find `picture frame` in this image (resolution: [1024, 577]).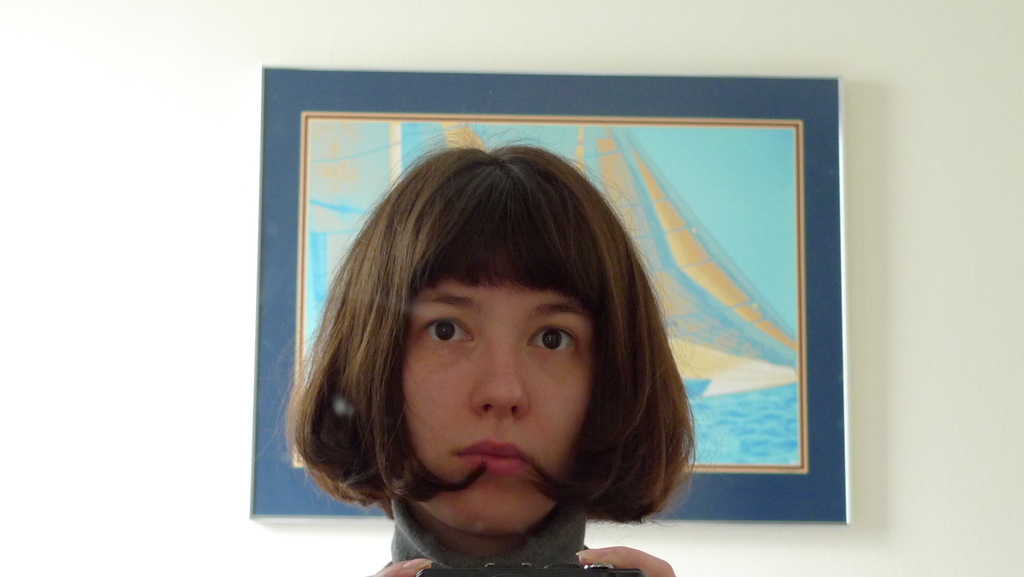
left=246, top=65, right=852, bottom=523.
